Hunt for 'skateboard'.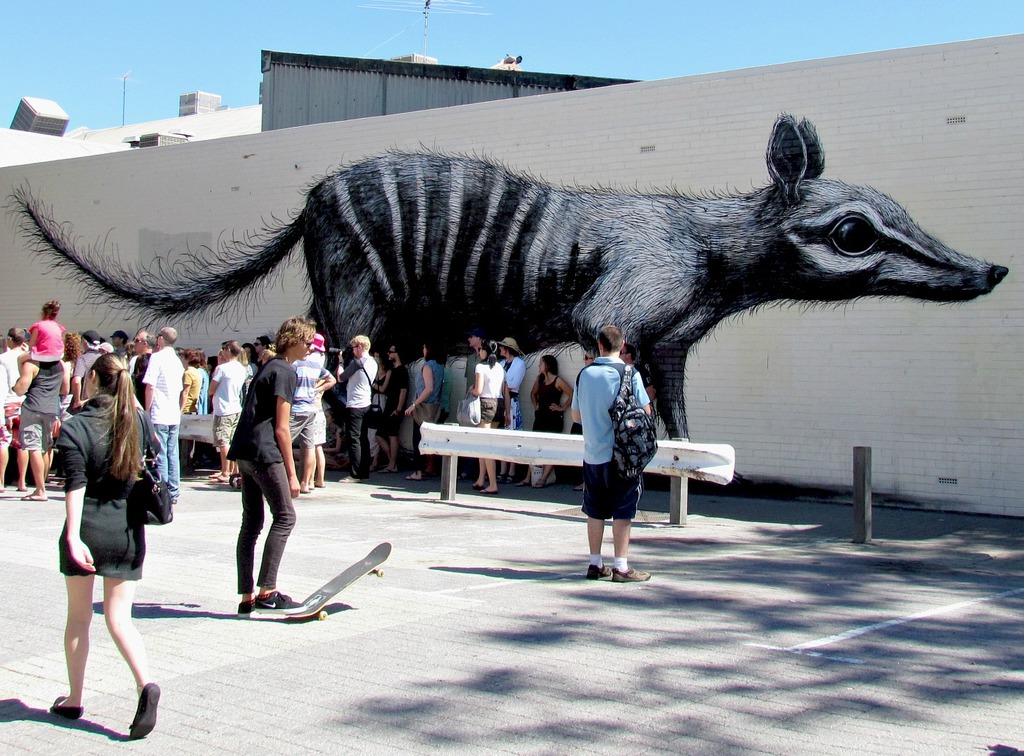
Hunted down at select_region(281, 538, 399, 621).
